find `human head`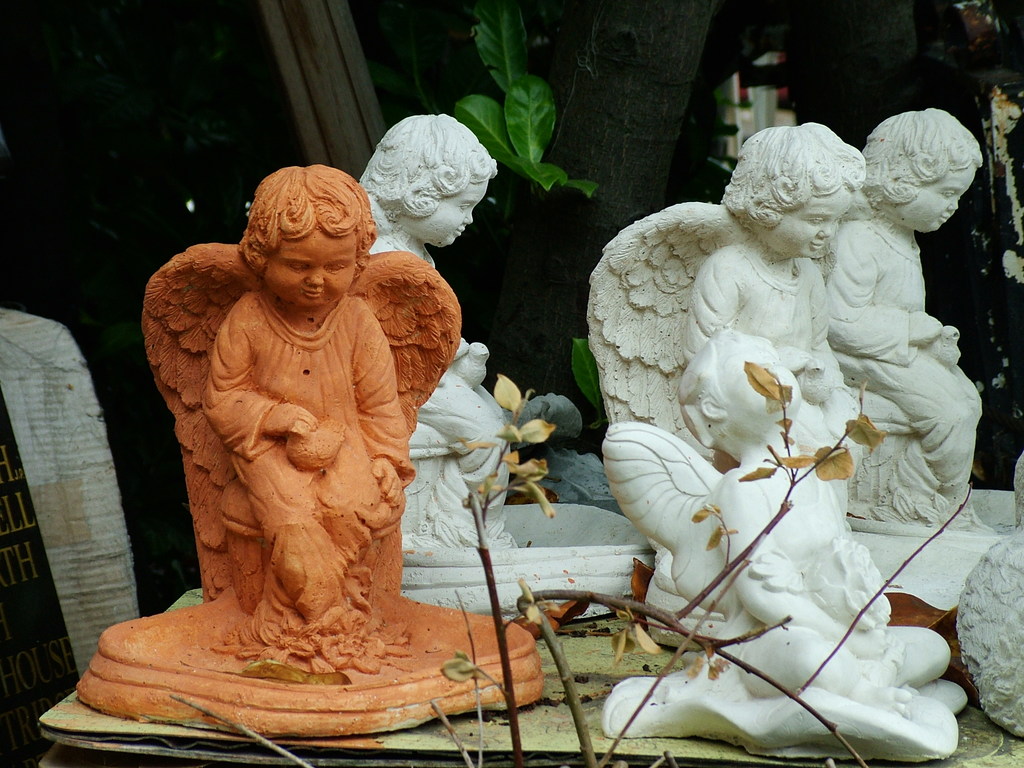
(x1=371, y1=114, x2=491, y2=246)
